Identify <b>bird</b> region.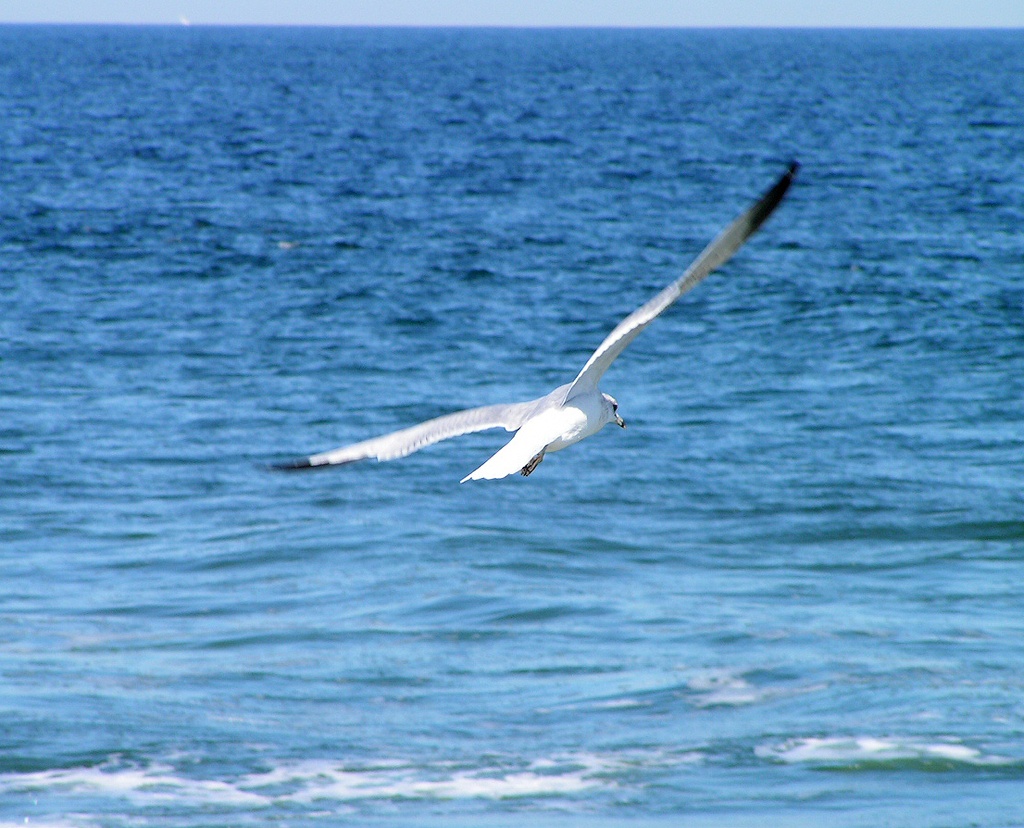
Region: 260 158 802 484.
